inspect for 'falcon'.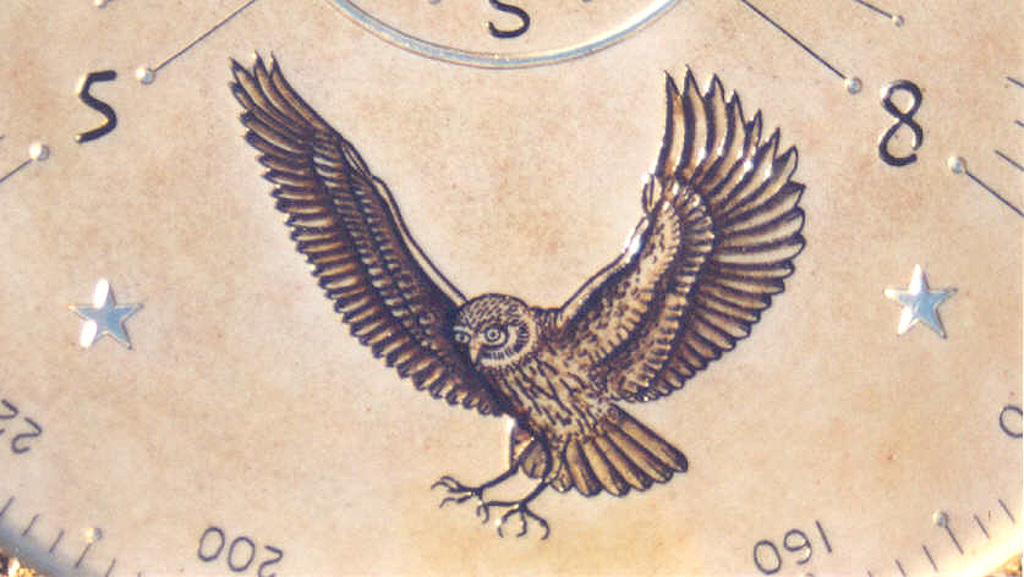
Inspection: Rect(218, 35, 832, 560).
